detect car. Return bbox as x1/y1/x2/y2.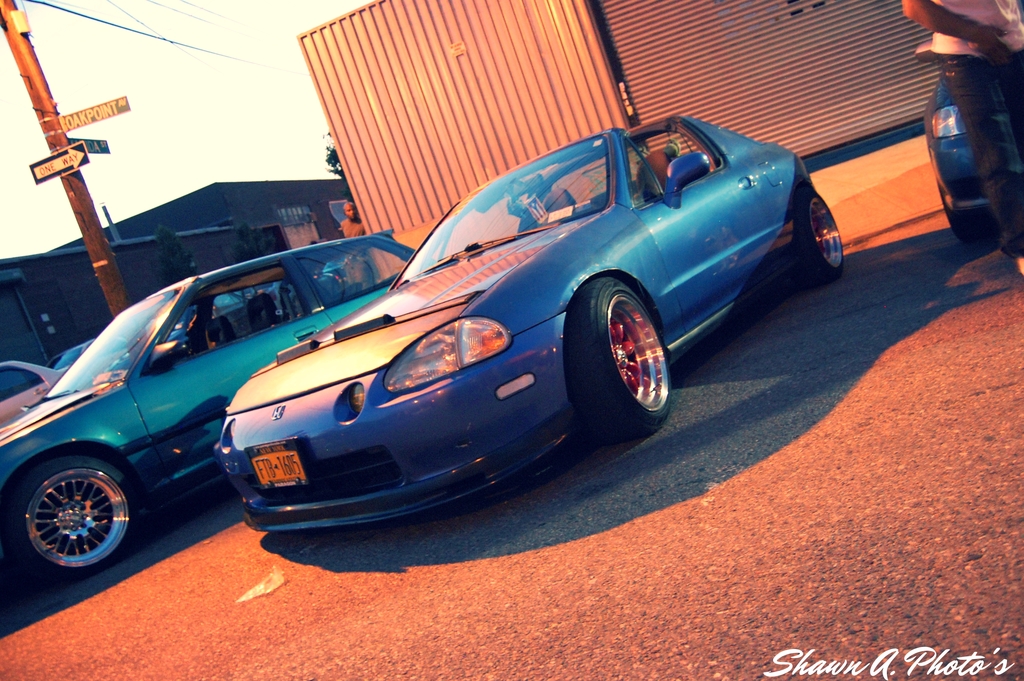
0/227/436/580.
